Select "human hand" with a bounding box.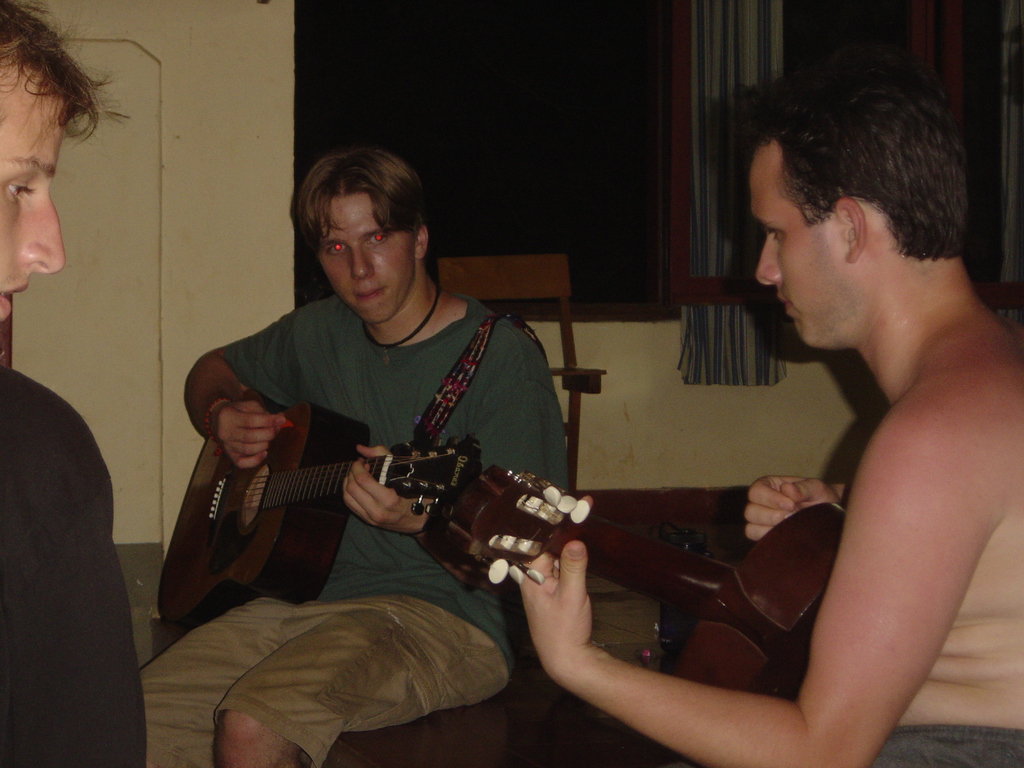
[left=515, top=536, right=597, bottom=682].
